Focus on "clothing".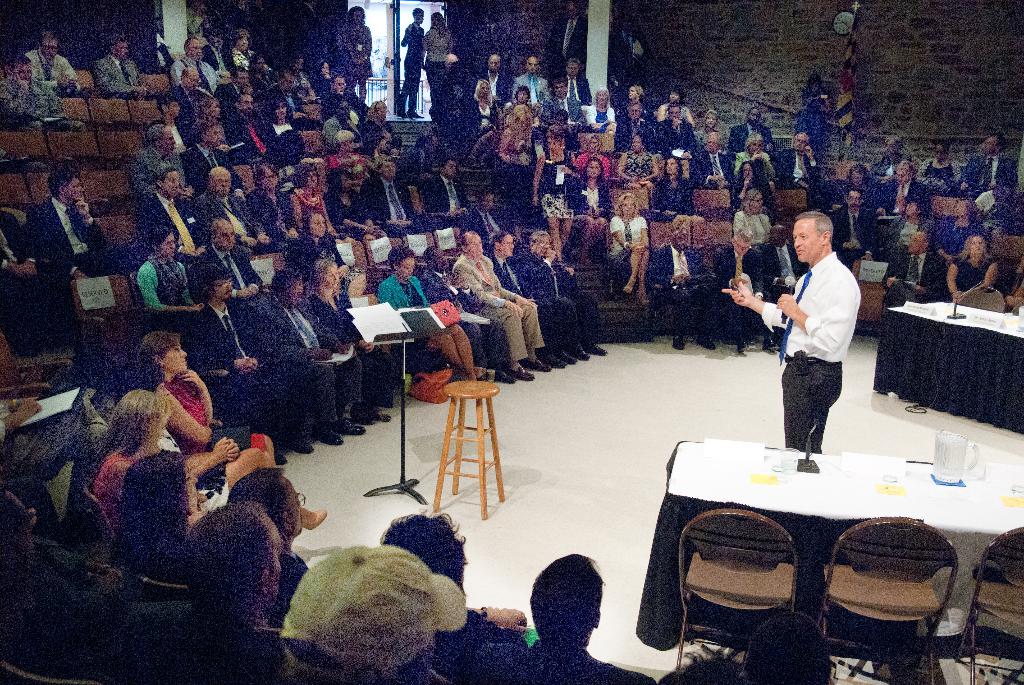
Focused at bbox=[246, 375, 286, 463].
